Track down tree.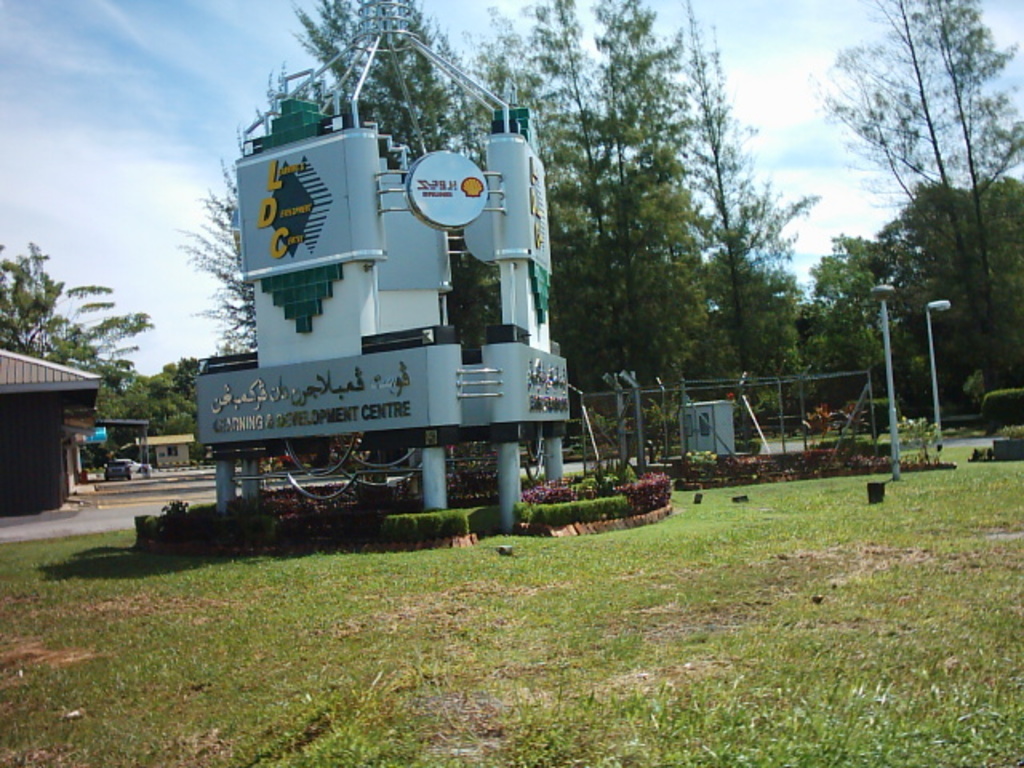
Tracked to (x1=155, y1=347, x2=206, y2=466).
